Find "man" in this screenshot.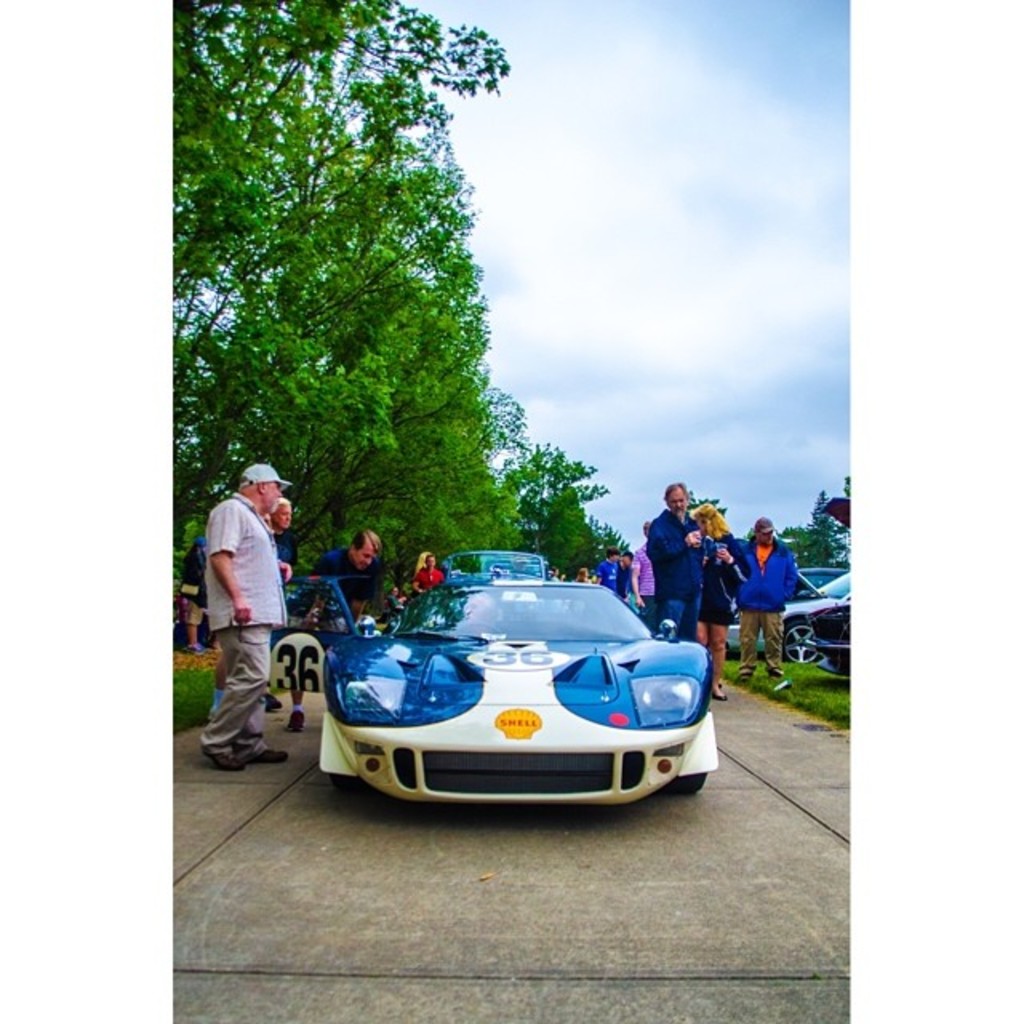
The bounding box for "man" is 742:515:803:682.
